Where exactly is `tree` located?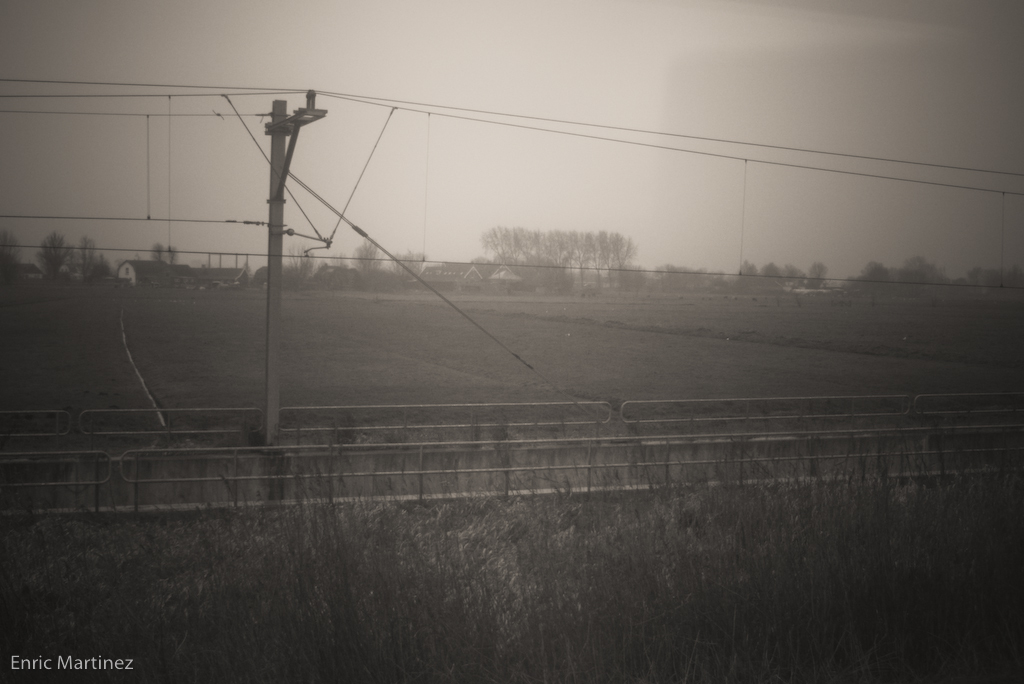
Its bounding box is bbox=[34, 232, 73, 278].
